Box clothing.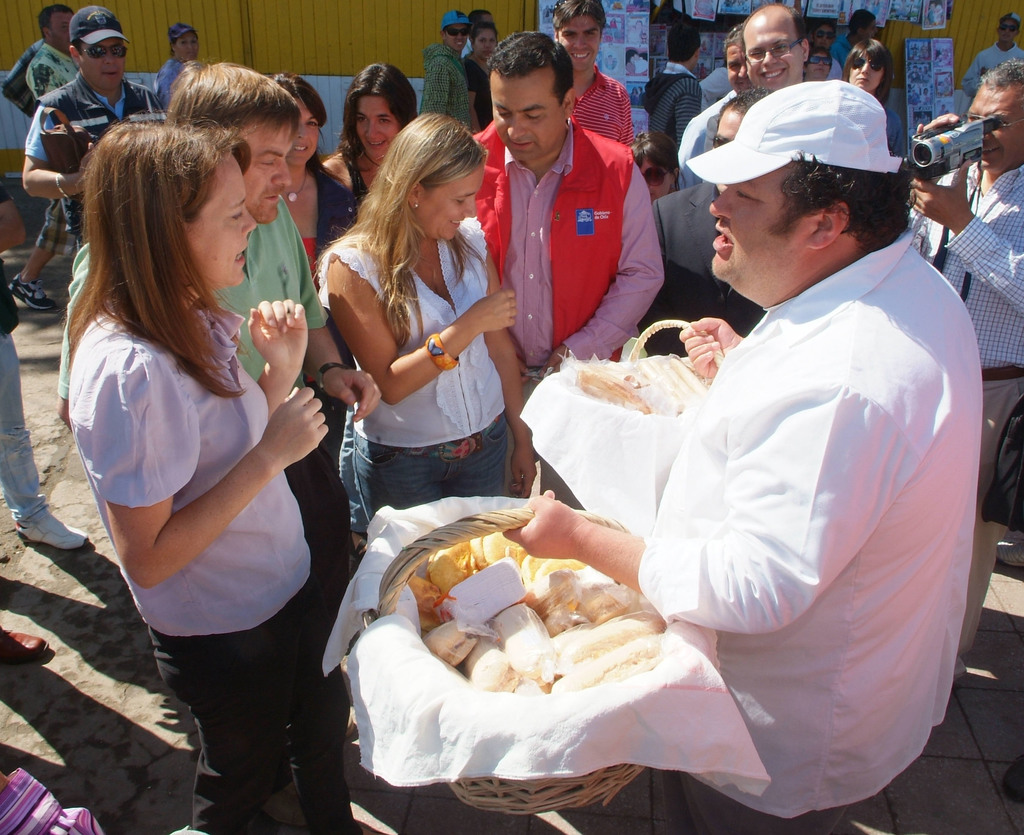
<region>829, 33, 854, 78</region>.
